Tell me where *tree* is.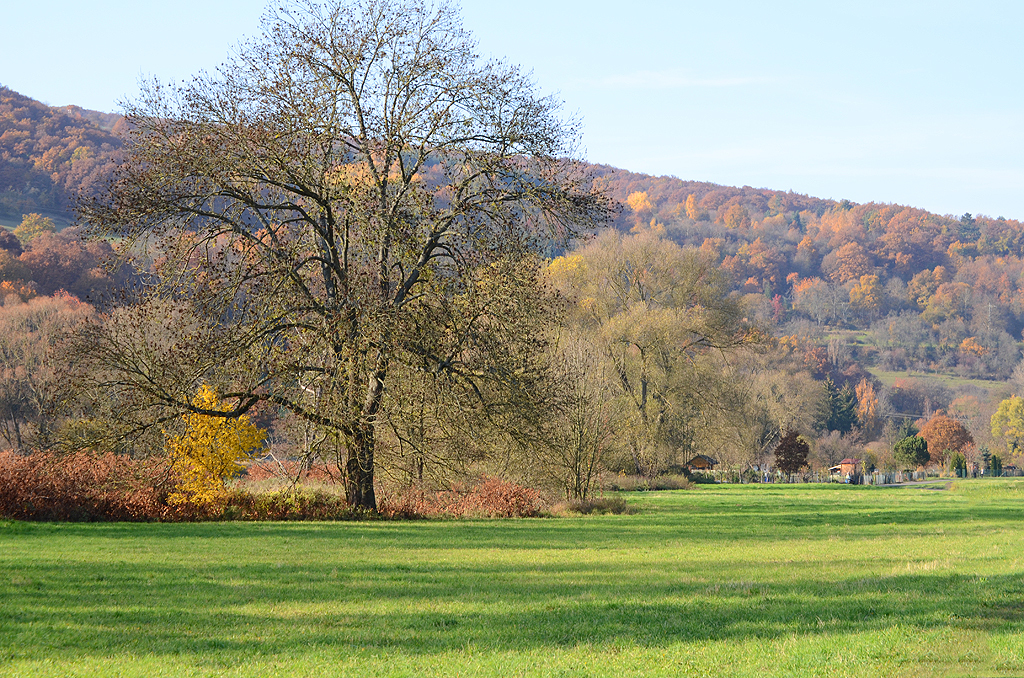
*tree* is at {"left": 982, "top": 392, "right": 1023, "bottom": 475}.
